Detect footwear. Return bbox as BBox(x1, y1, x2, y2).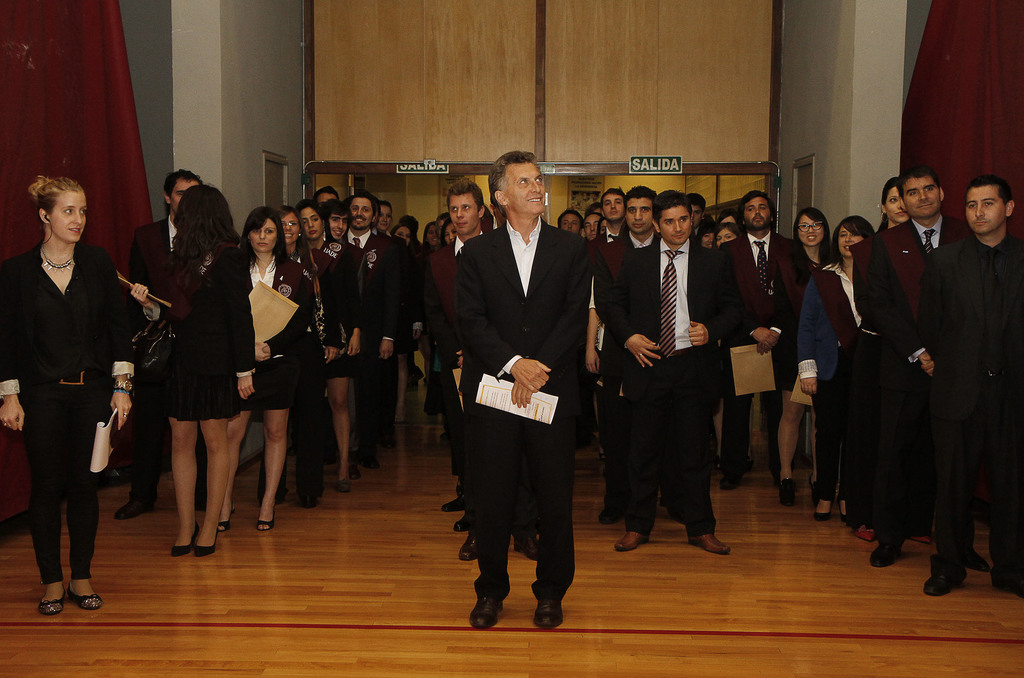
BBox(837, 496, 847, 520).
